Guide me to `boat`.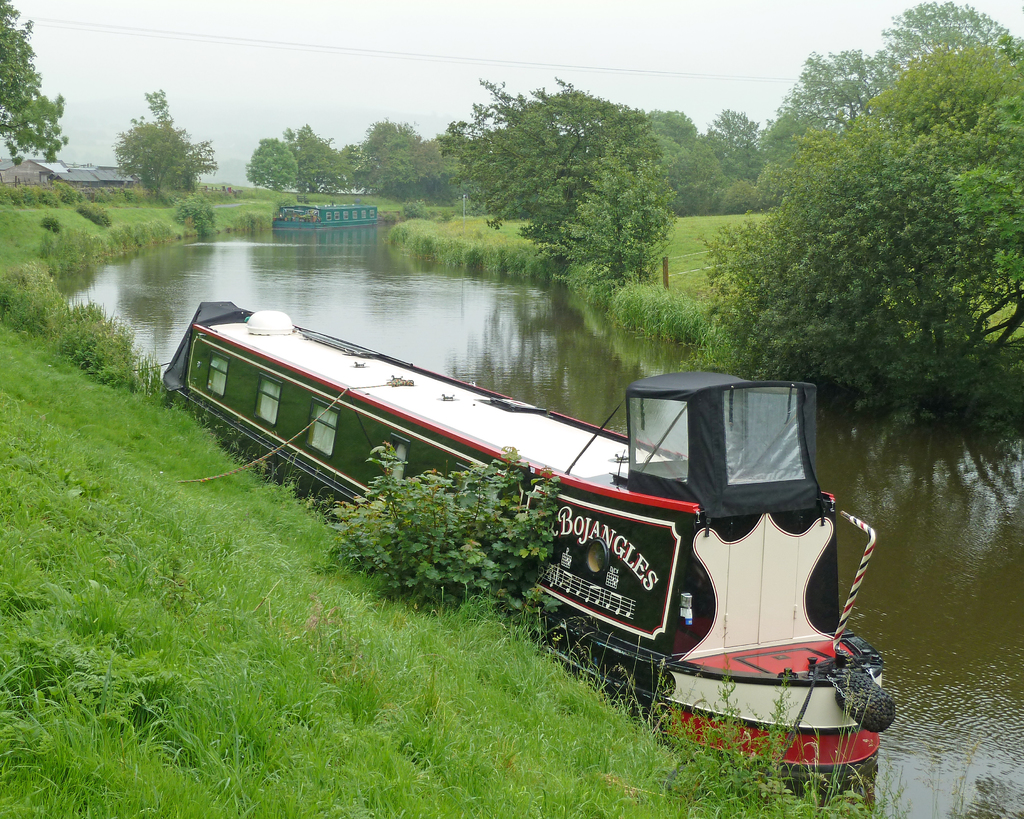
Guidance: (271, 203, 383, 229).
